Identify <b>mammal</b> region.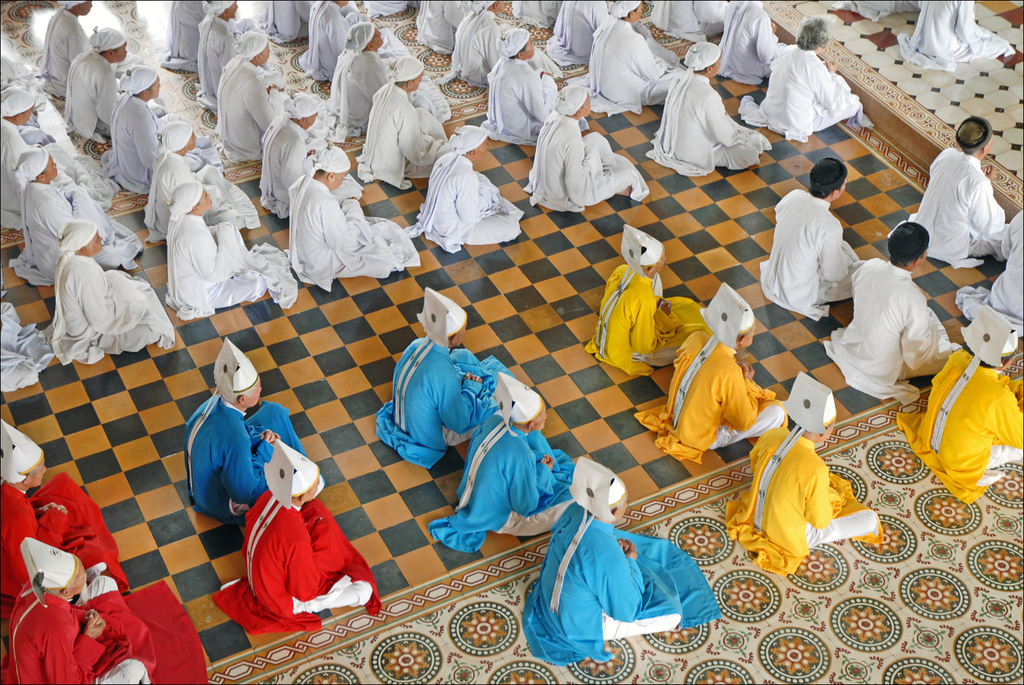
Region: region(521, 454, 723, 673).
